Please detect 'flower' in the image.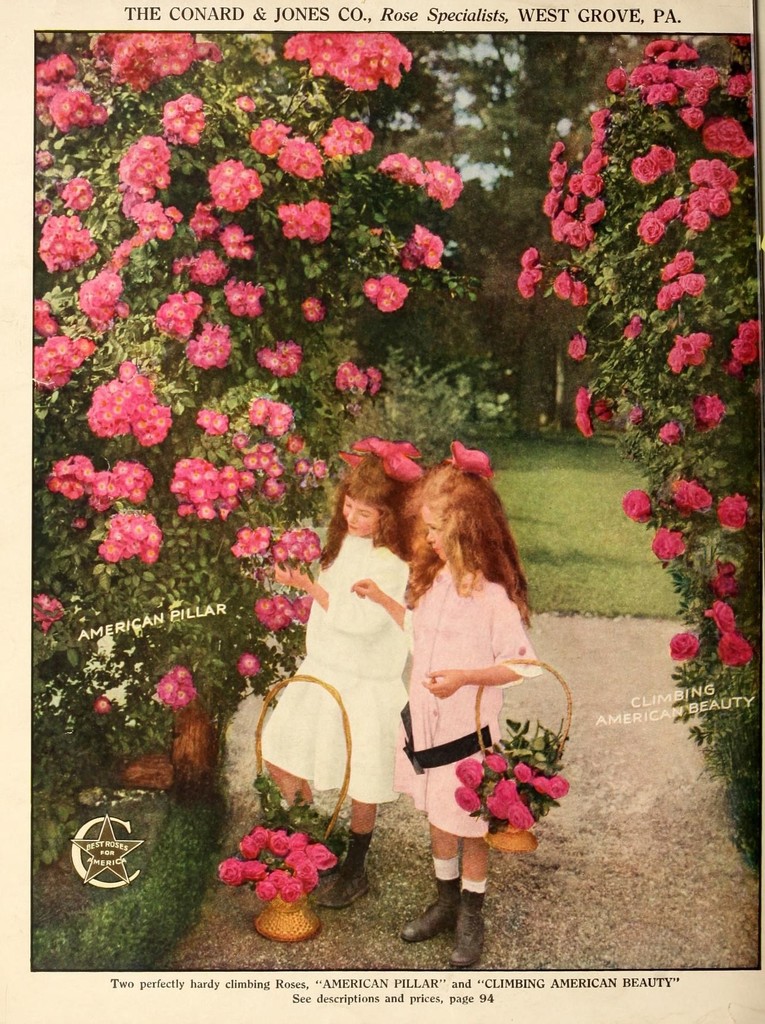
<box>270,188,344,242</box>.
